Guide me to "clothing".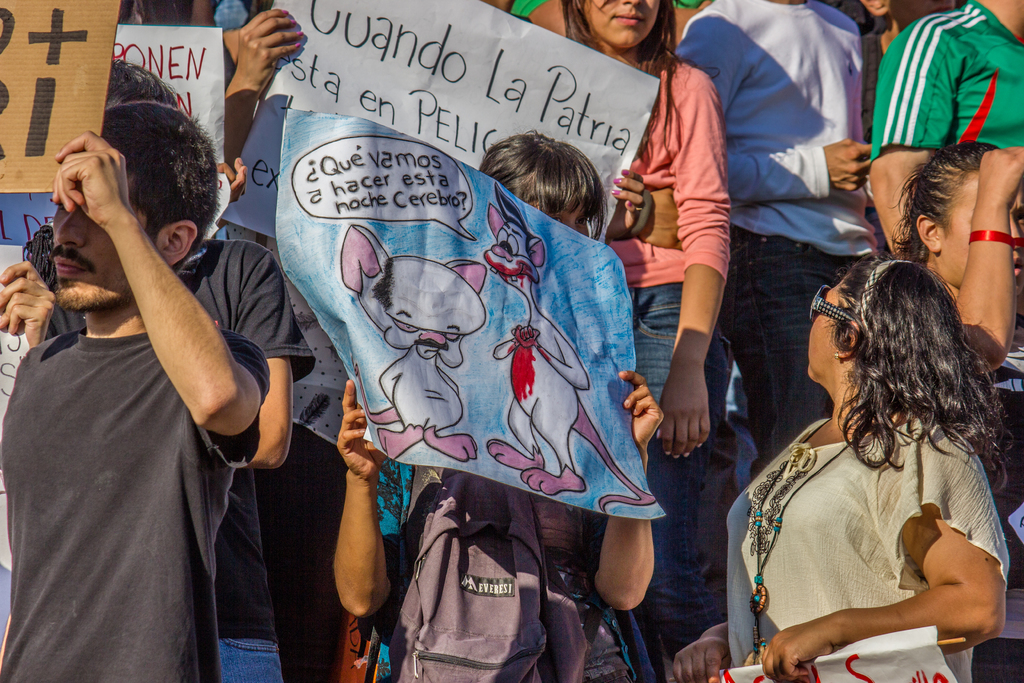
Guidance: detection(259, 276, 353, 682).
